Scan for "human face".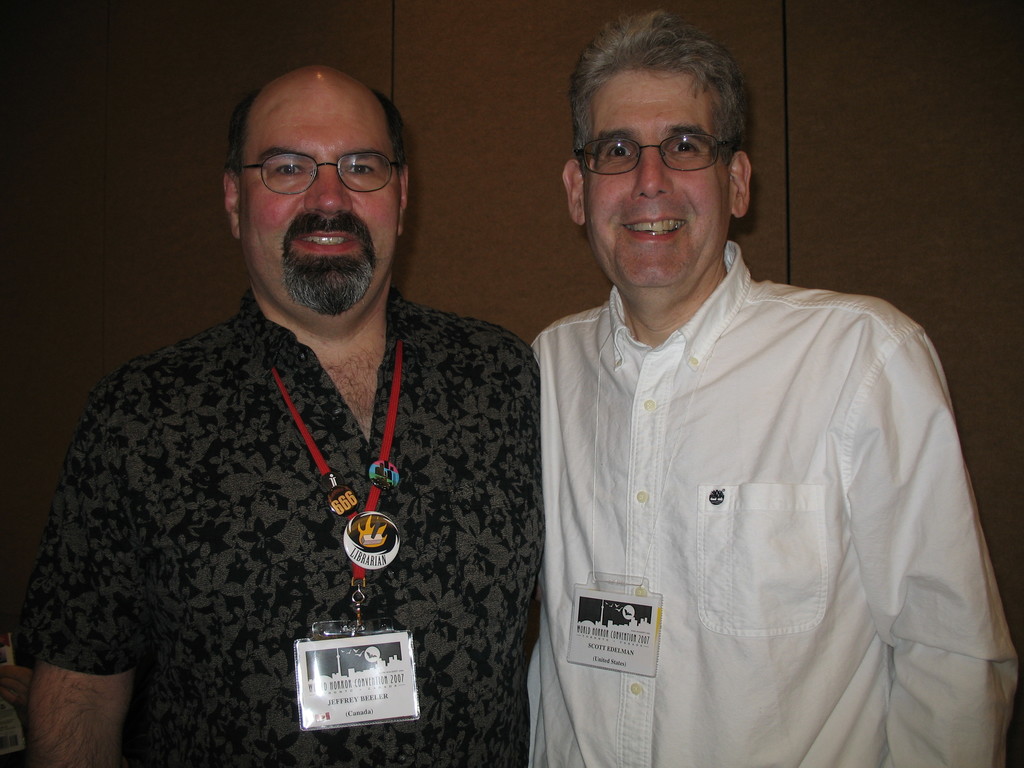
Scan result: 241/64/396/318.
